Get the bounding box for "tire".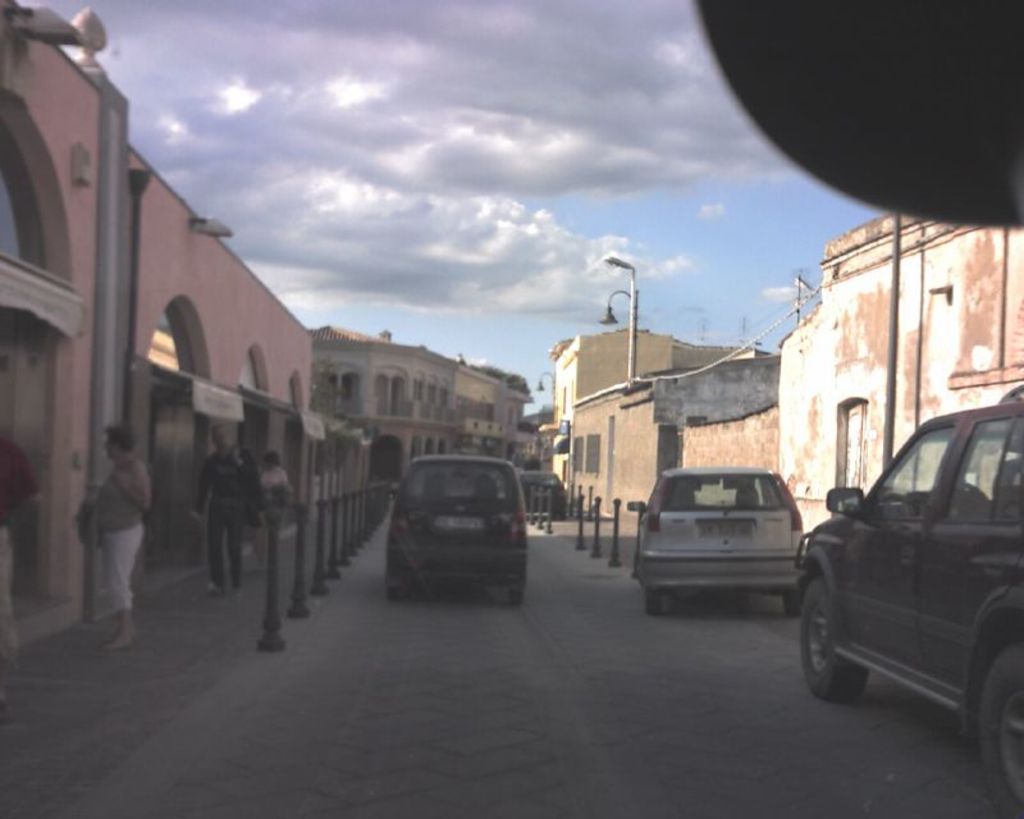
detection(787, 590, 810, 614).
